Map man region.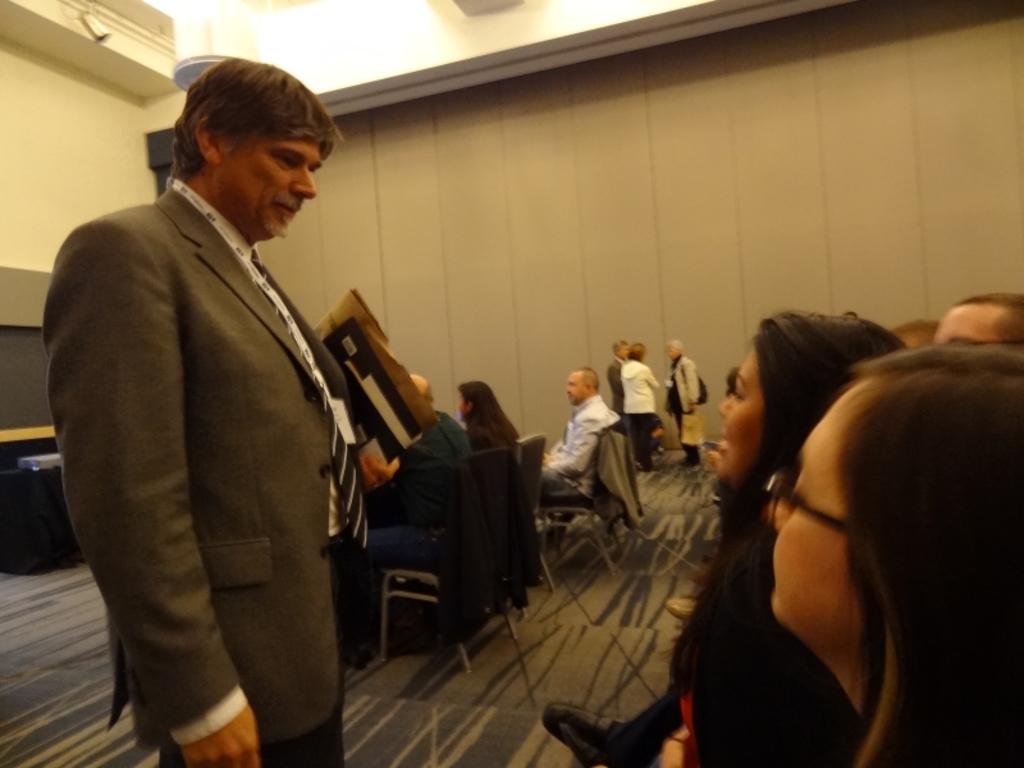
Mapped to 618:338:634:420.
